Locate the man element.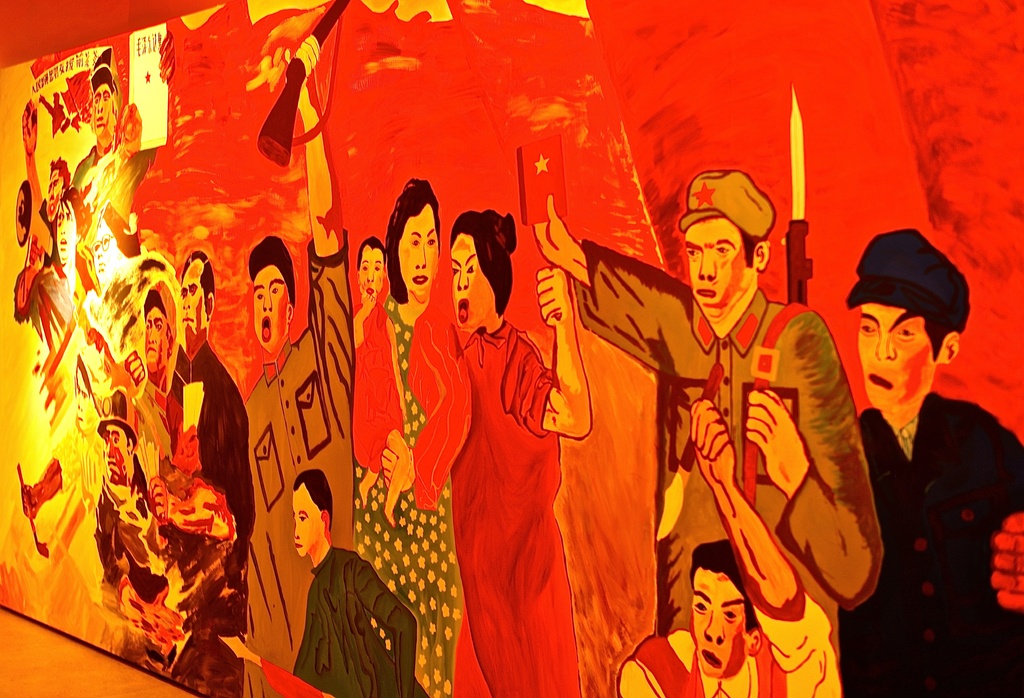
Element bbox: bbox(70, 40, 178, 210).
